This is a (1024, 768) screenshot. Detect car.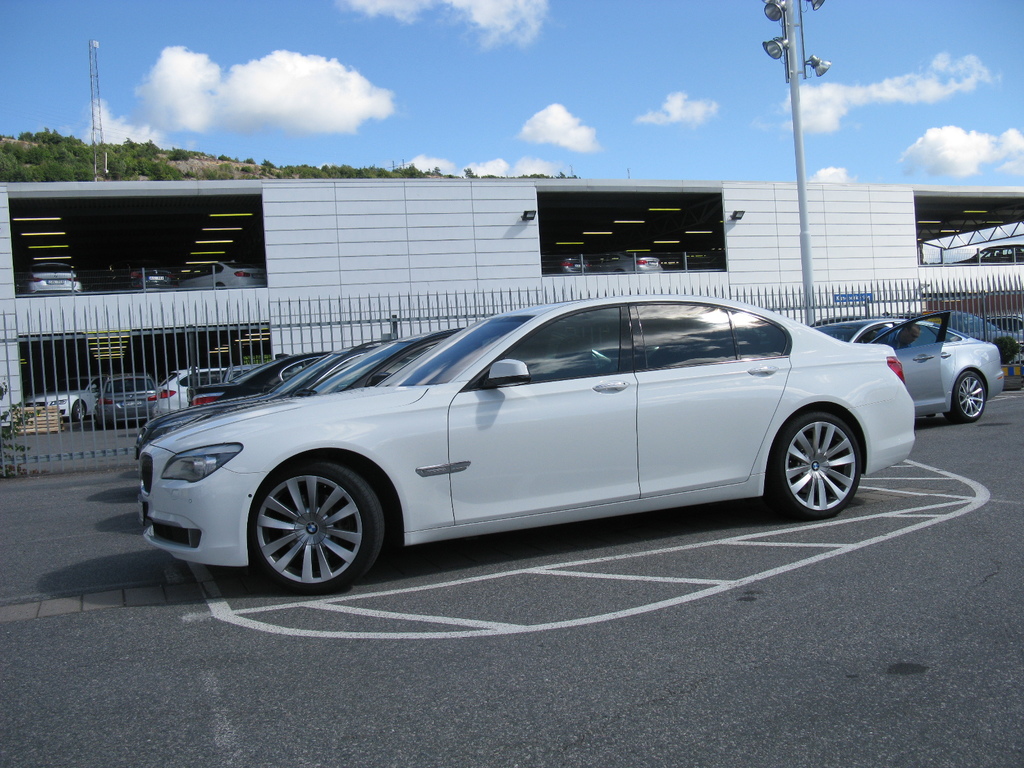
[801, 317, 1023, 430].
